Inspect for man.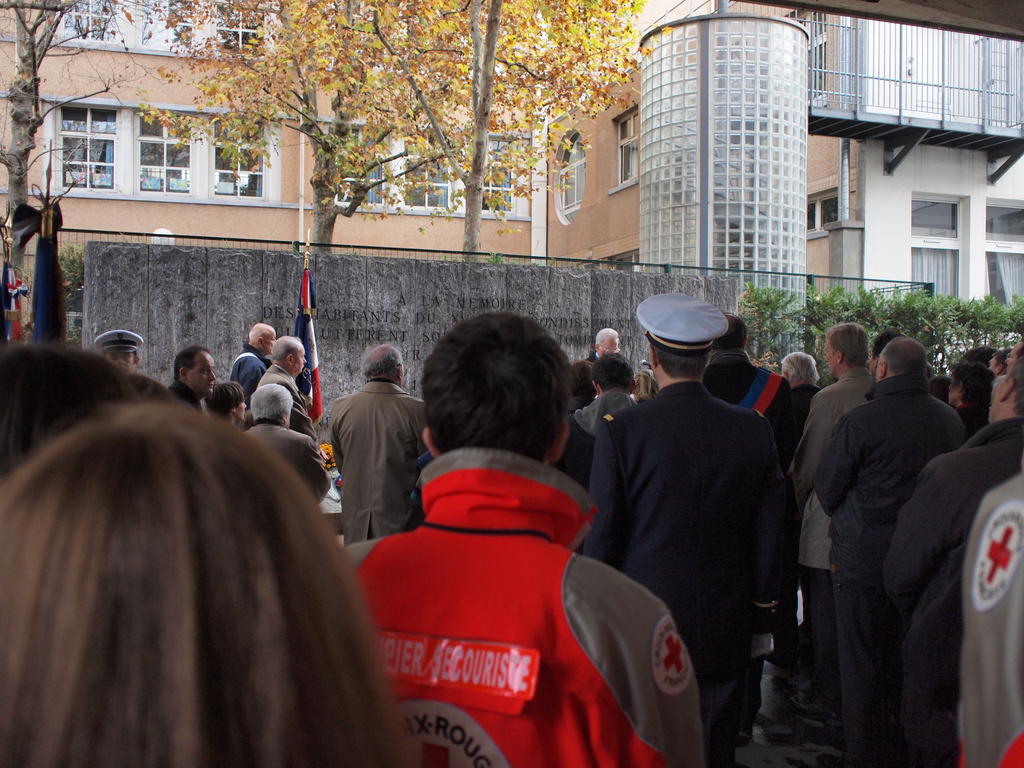
Inspection: left=326, top=341, right=435, bottom=570.
